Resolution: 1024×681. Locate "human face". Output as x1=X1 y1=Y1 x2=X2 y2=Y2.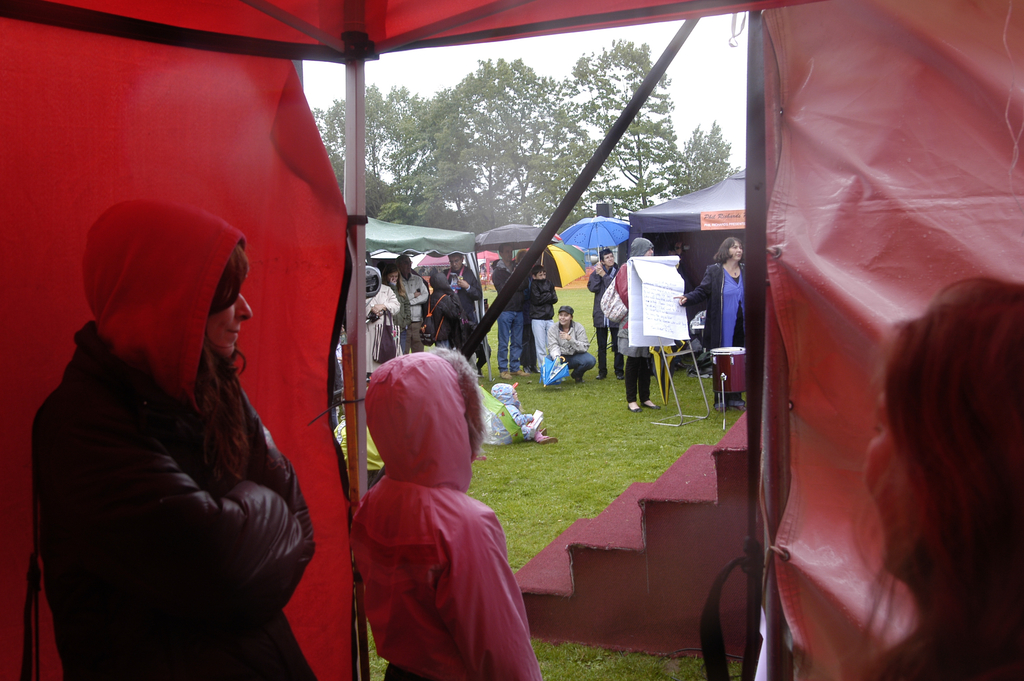
x1=539 y1=271 x2=545 y2=279.
